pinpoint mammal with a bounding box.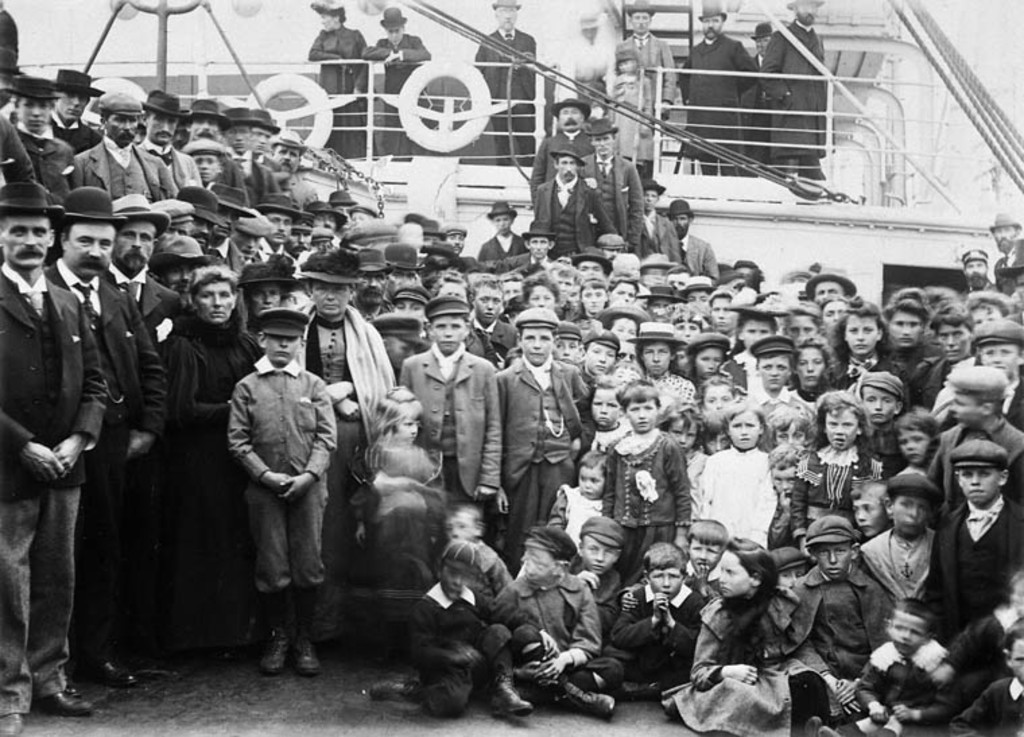
[x1=556, y1=9, x2=616, y2=116].
